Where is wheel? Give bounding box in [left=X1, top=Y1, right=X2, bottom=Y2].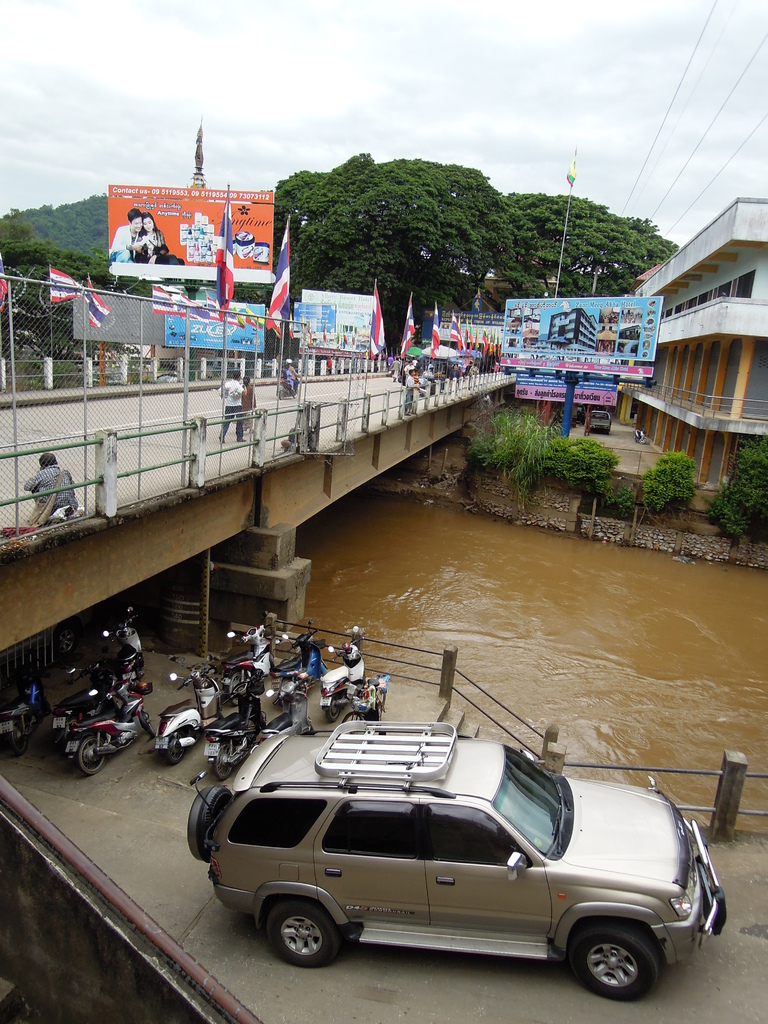
[left=163, top=739, right=182, bottom=764].
